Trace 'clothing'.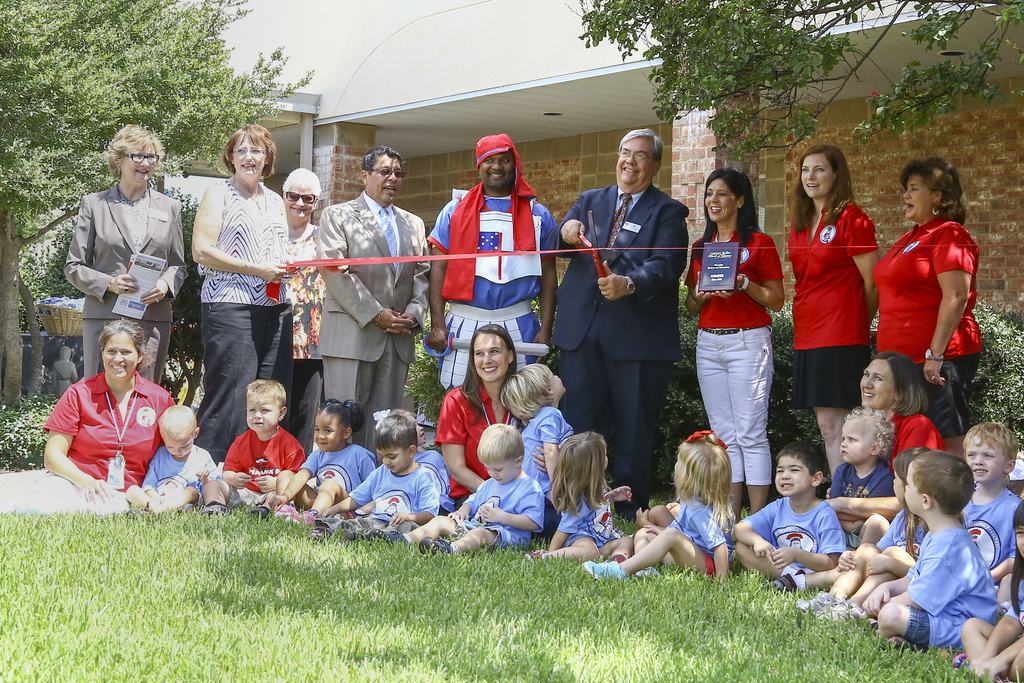
Traced to {"x1": 37, "y1": 364, "x2": 170, "y2": 511}.
